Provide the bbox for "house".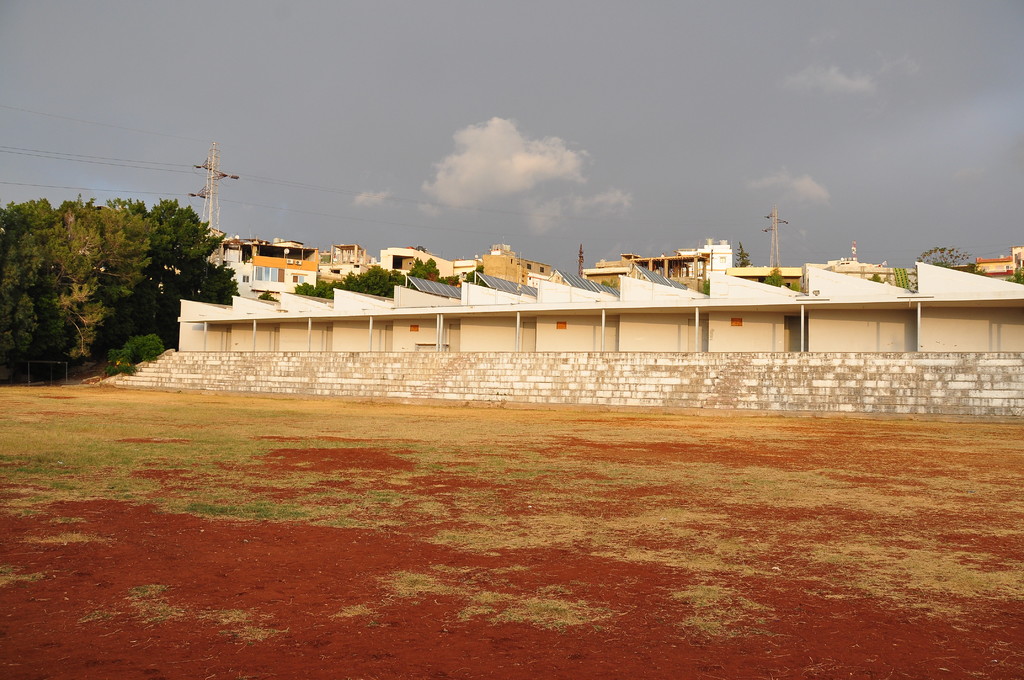
rect(282, 295, 342, 353).
